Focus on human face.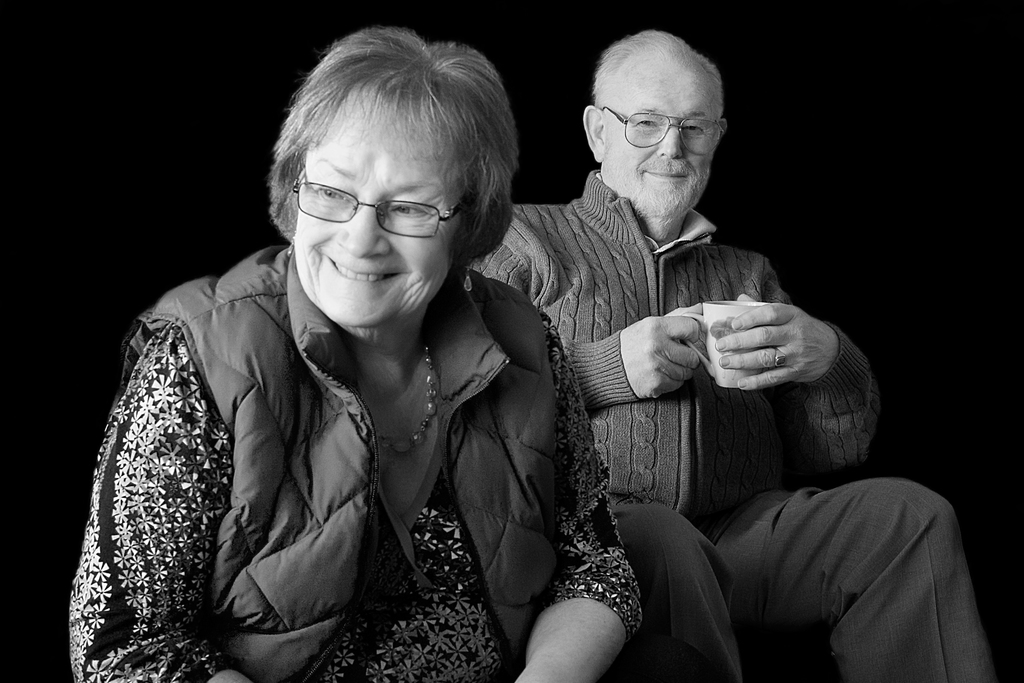
Focused at 296 114 466 327.
